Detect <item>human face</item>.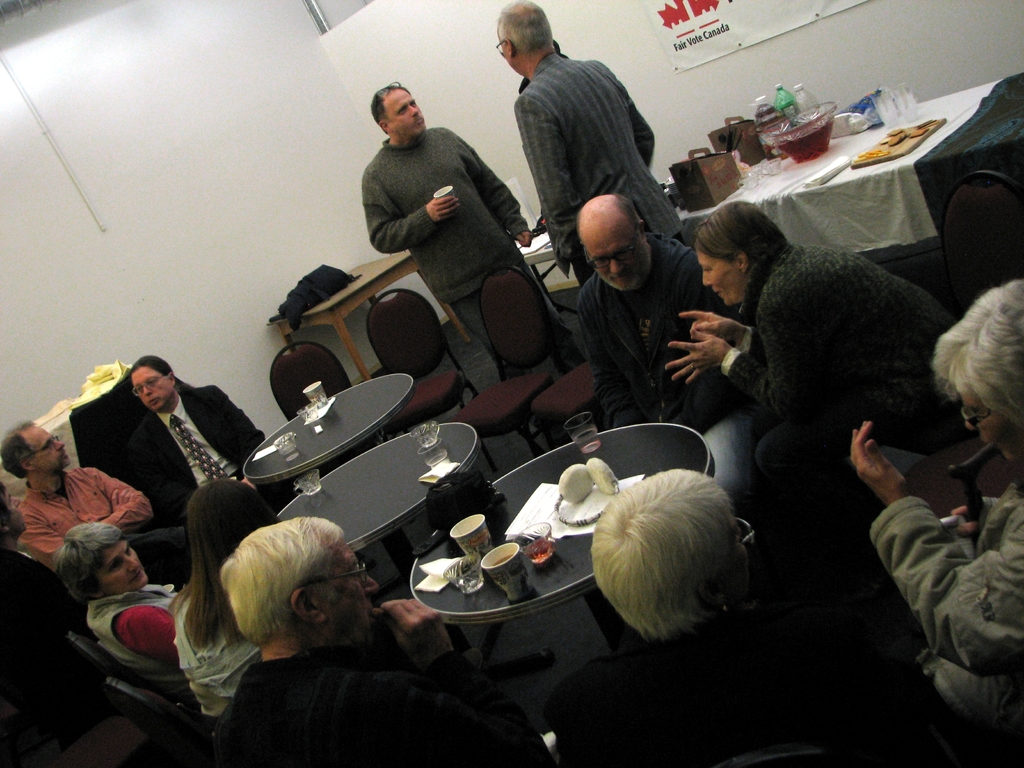
Detected at (696, 246, 744, 305).
